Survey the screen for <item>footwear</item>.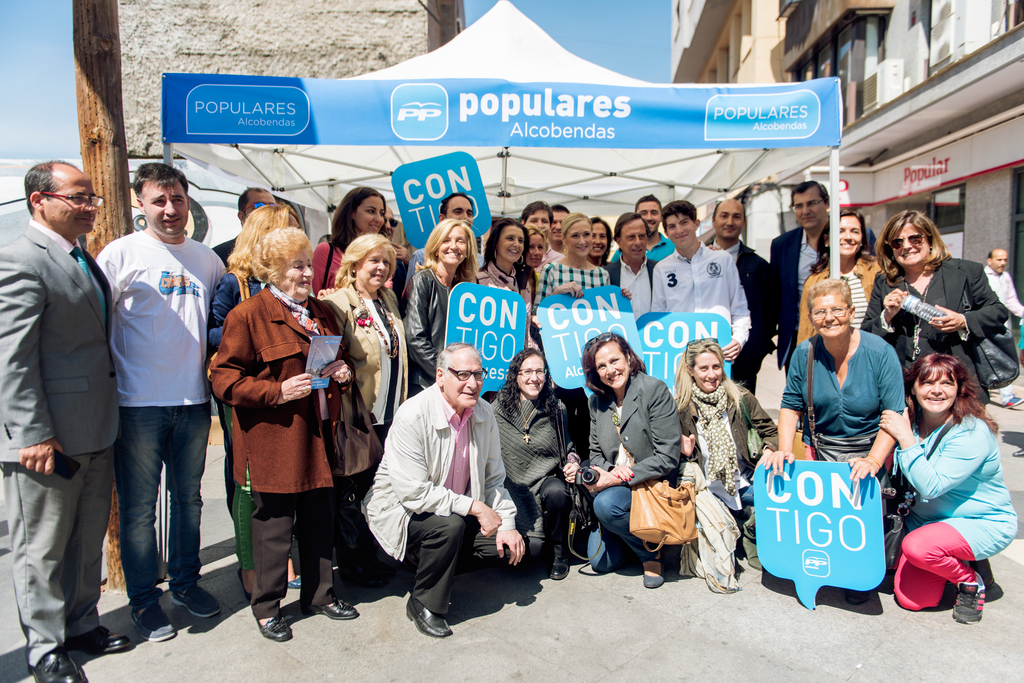
Survey found: select_region(301, 597, 359, 620).
